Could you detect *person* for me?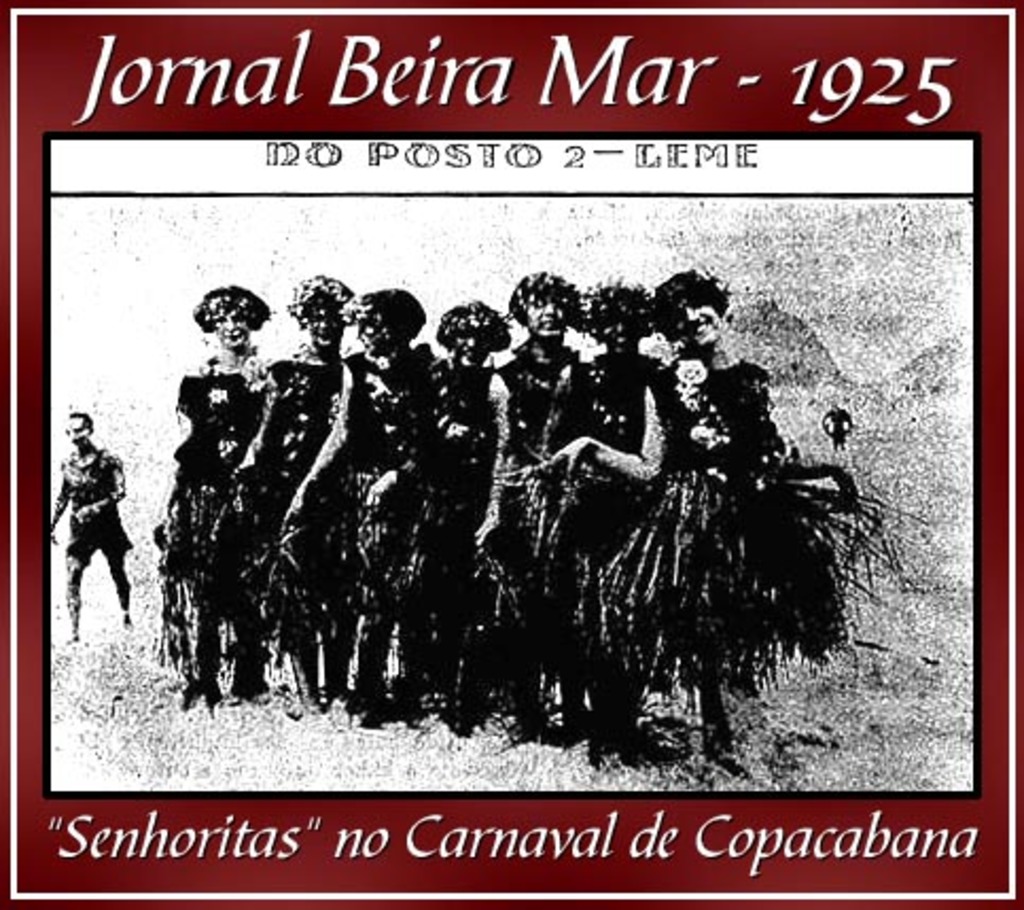
Detection result: rect(155, 248, 299, 734).
